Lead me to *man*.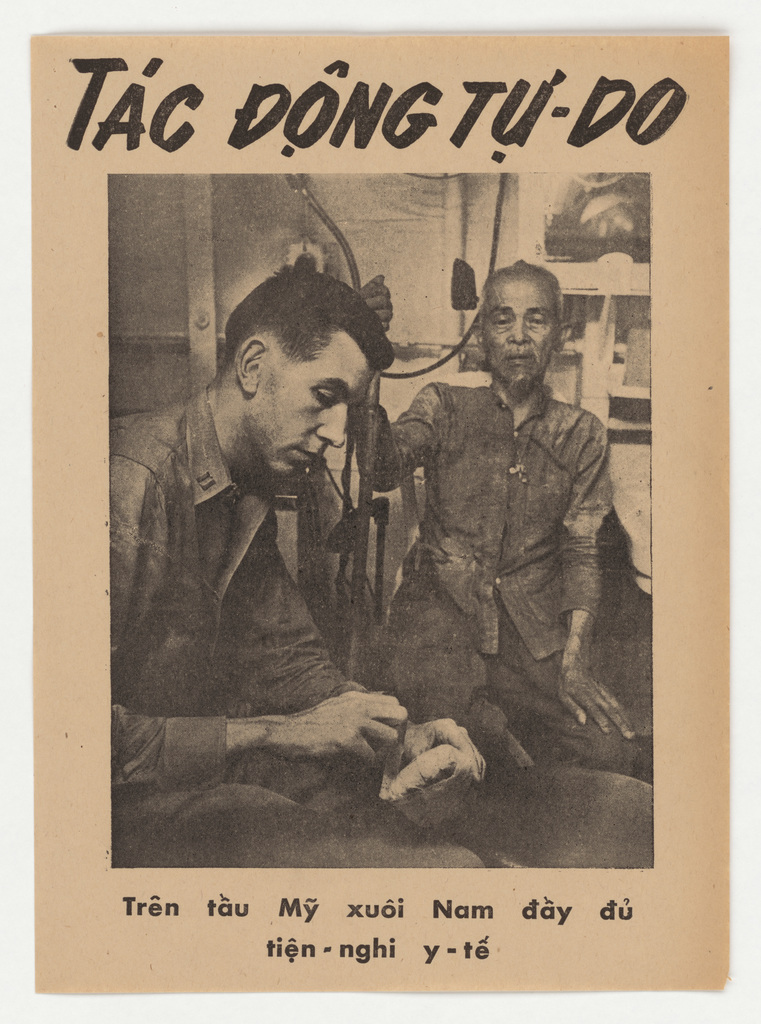
Lead to 126/269/445/803.
